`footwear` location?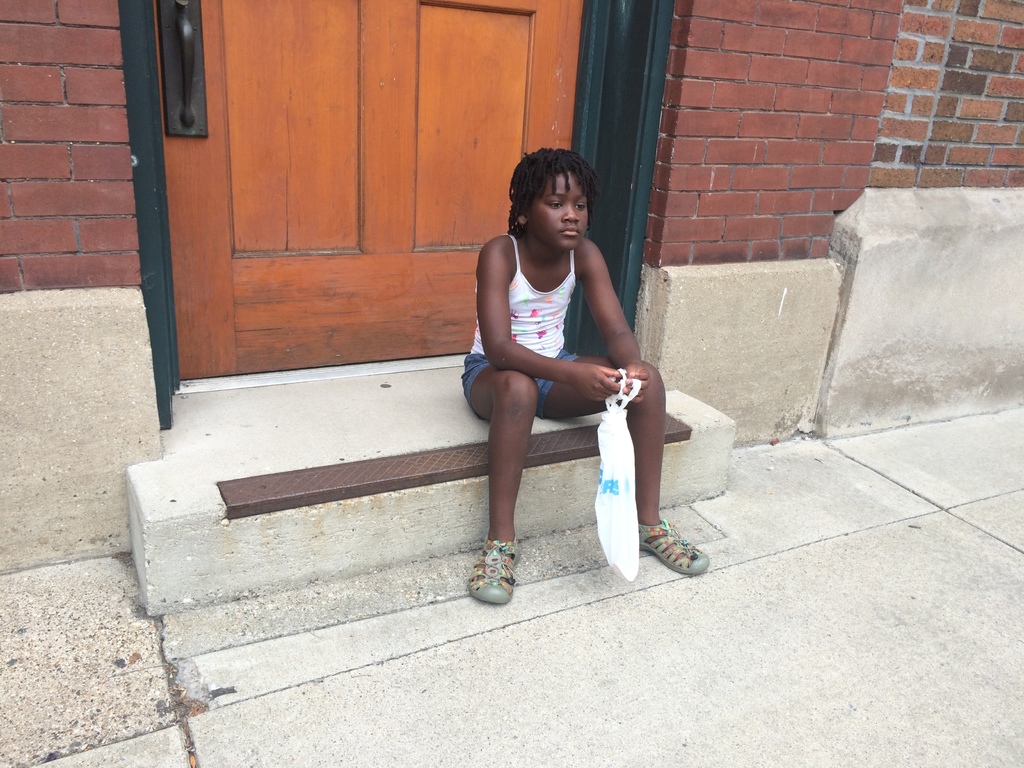
637, 513, 711, 574
